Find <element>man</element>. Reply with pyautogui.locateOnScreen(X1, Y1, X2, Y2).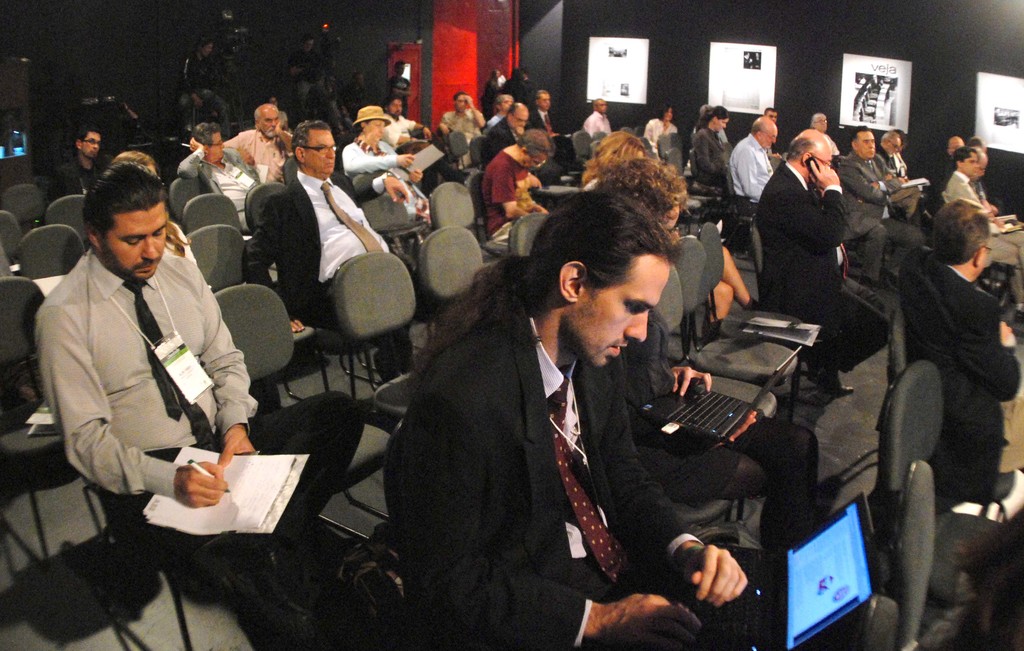
pyautogui.locateOnScreen(940, 149, 1023, 324).
